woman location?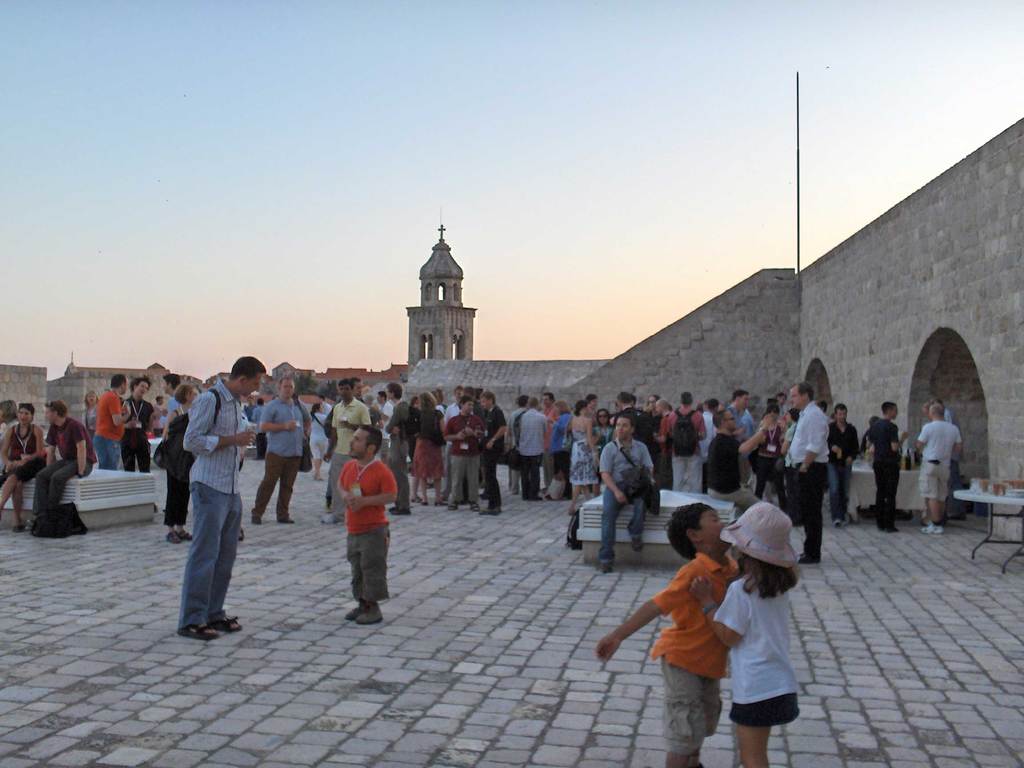
{"x1": 743, "y1": 403, "x2": 788, "y2": 497}
